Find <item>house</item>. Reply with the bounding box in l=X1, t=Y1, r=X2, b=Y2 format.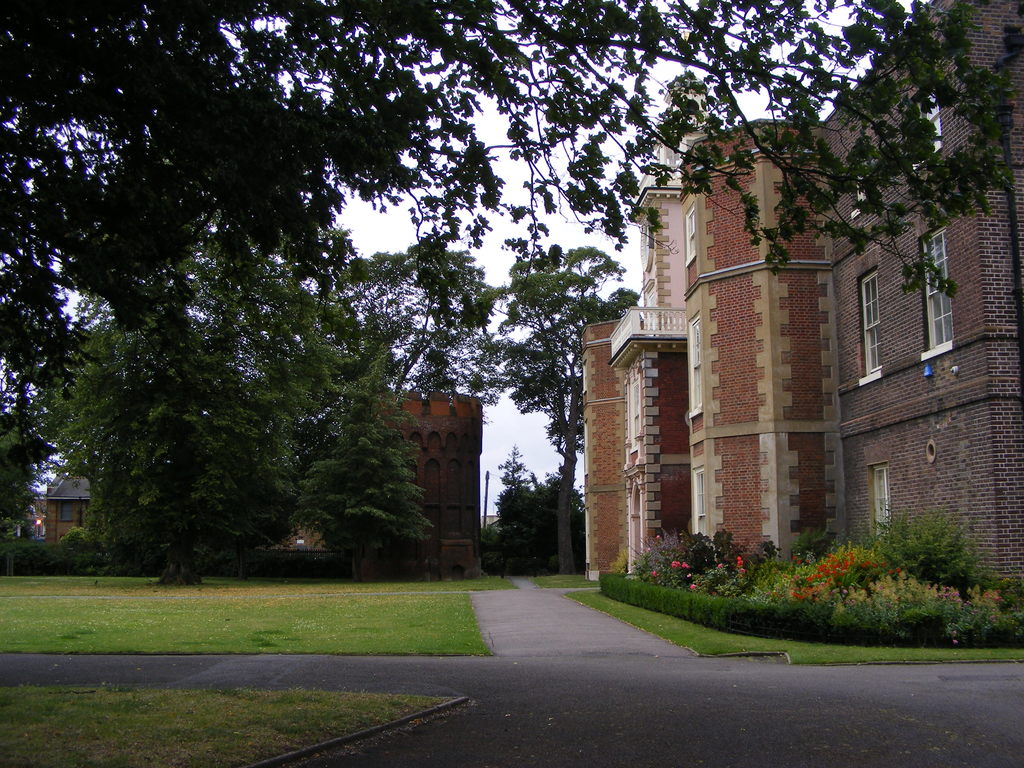
l=35, t=482, r=104, b=539.
